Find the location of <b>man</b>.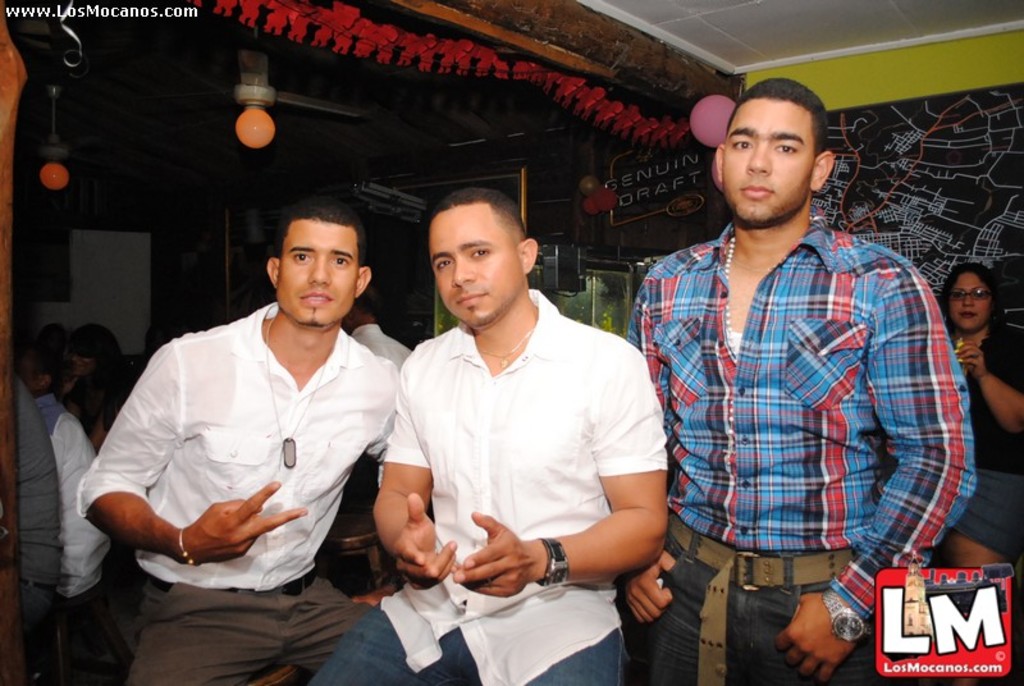
Location: select_region(623, 76, 973, 685).
